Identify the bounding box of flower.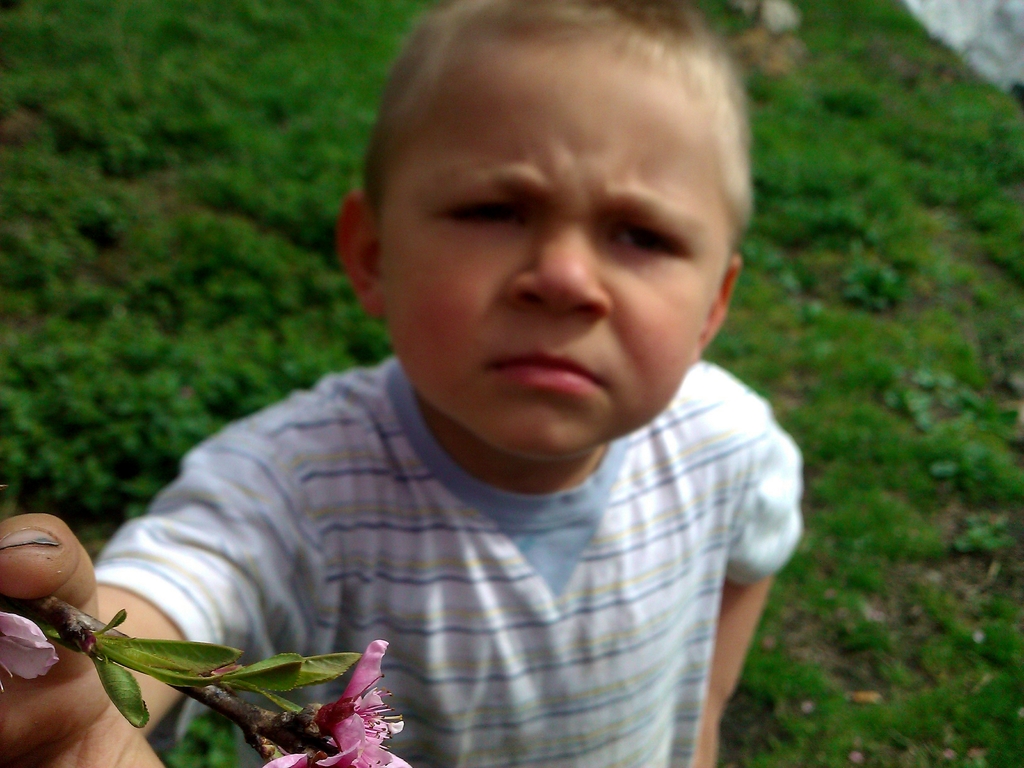
(301, 652, 390, 753).
